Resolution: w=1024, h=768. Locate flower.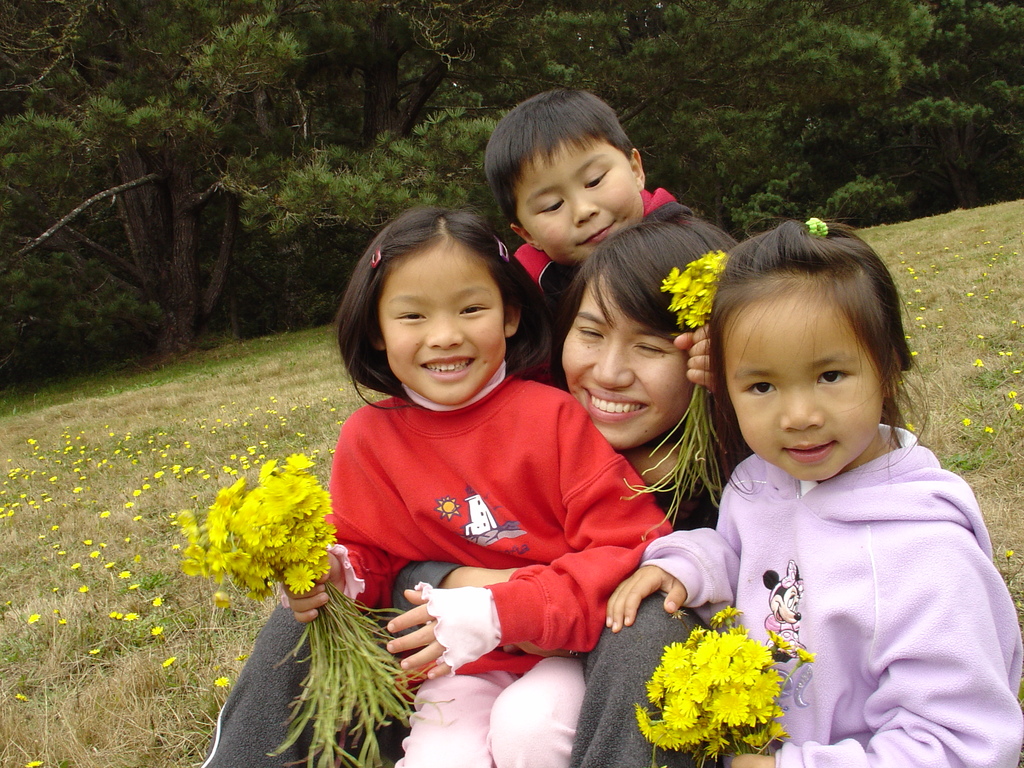
12 502 20 508.
